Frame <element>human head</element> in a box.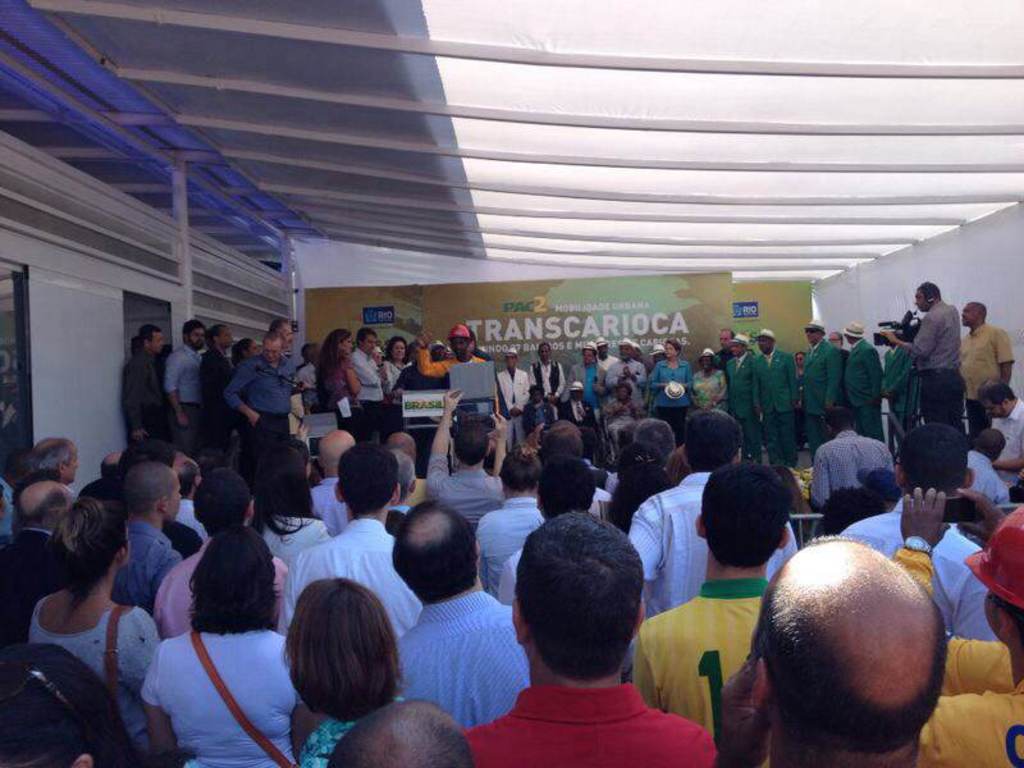
locate(828, 332, 844, 348).
